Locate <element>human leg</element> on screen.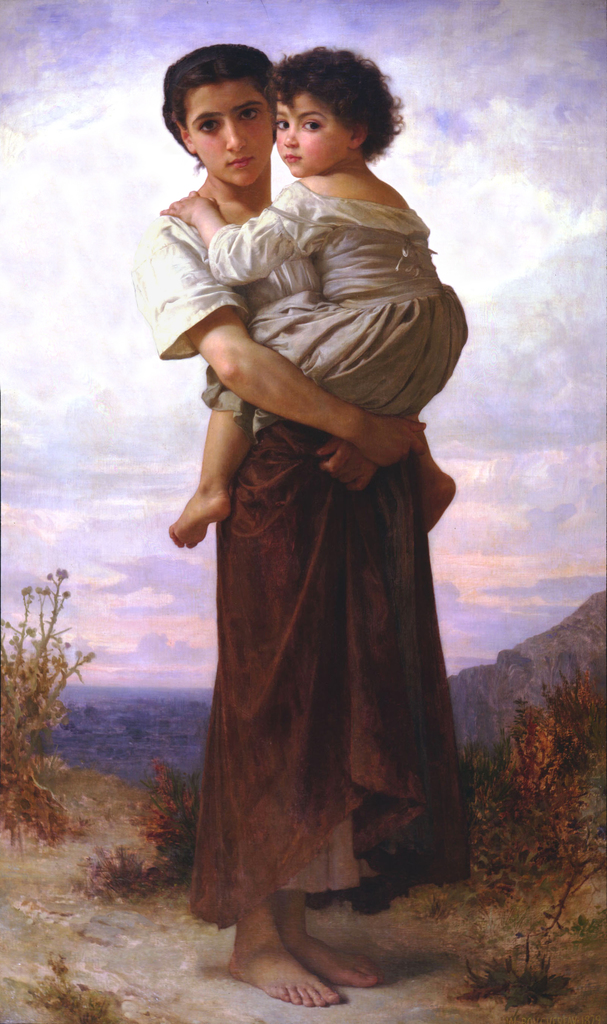
On screen at l=170, t=407, r=251, b=548.
